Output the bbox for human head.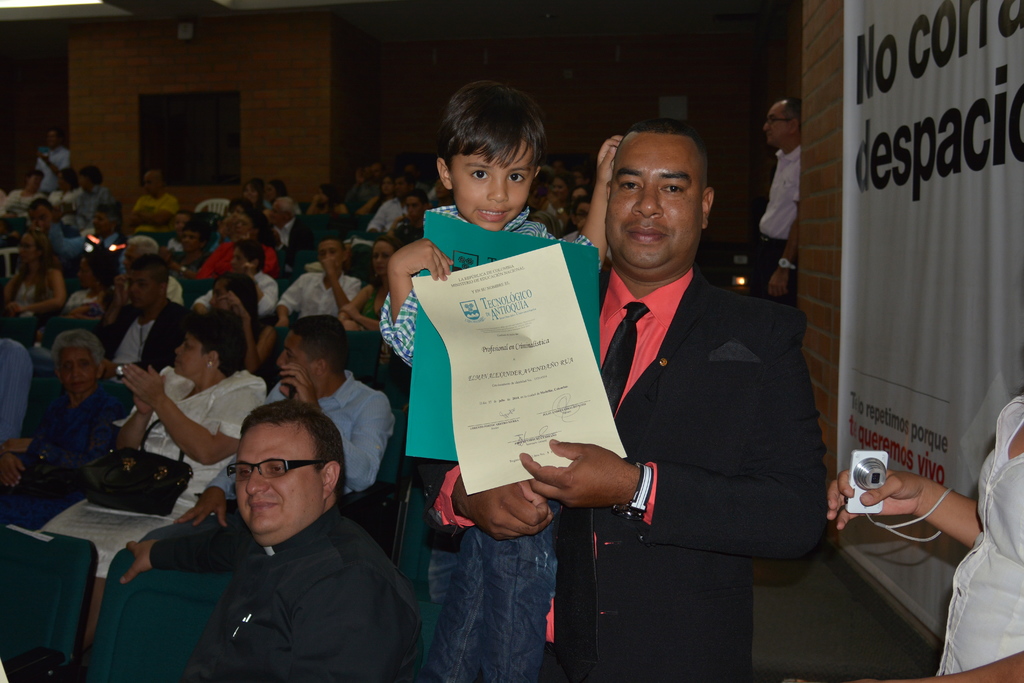
bbox(117, 234, 161, 277).
